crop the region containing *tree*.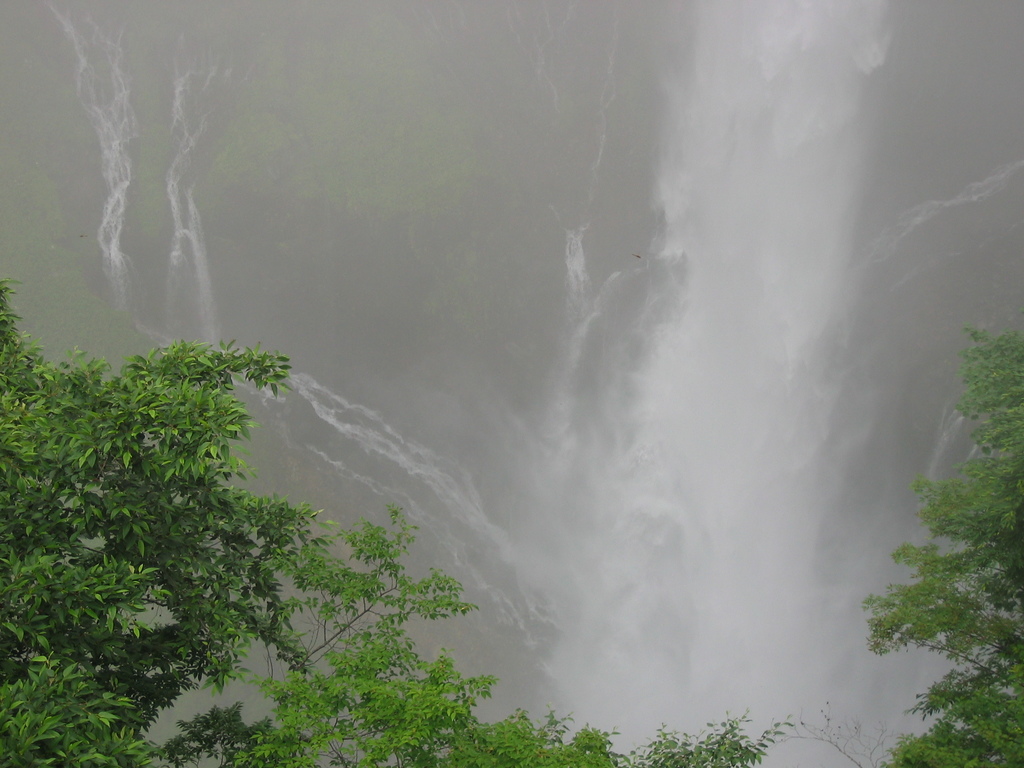
Crop region: rect(868, 399, 1016, 740).
